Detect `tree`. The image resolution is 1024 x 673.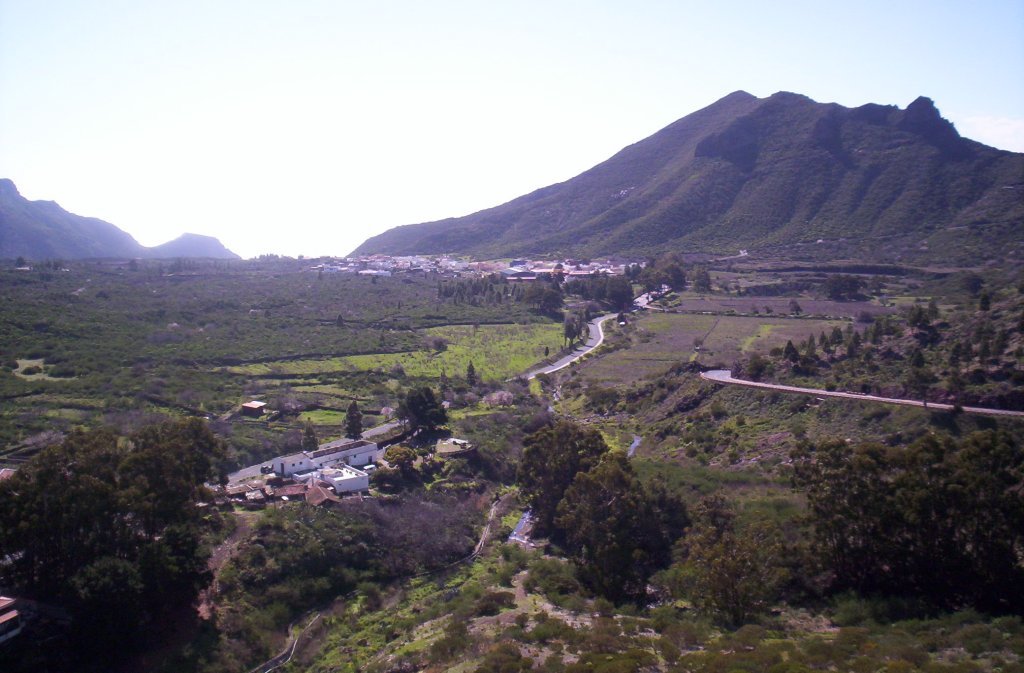
region(436, 278, 447, 294).
